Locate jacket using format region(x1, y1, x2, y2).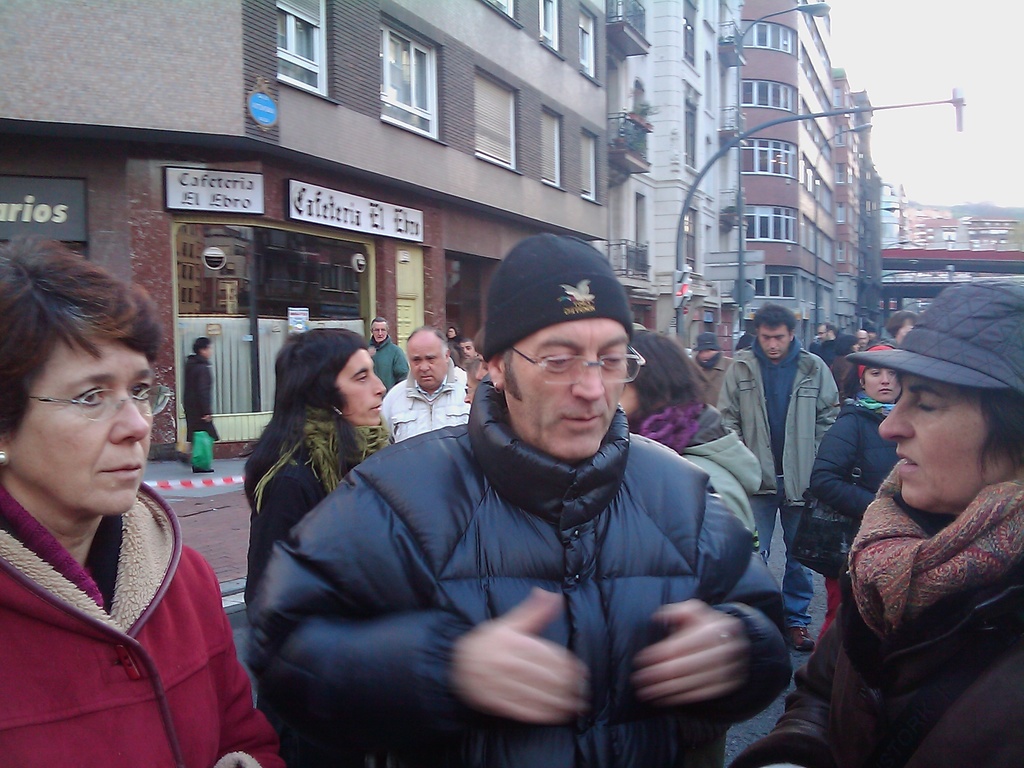
region(0, 490, 278, 767).
